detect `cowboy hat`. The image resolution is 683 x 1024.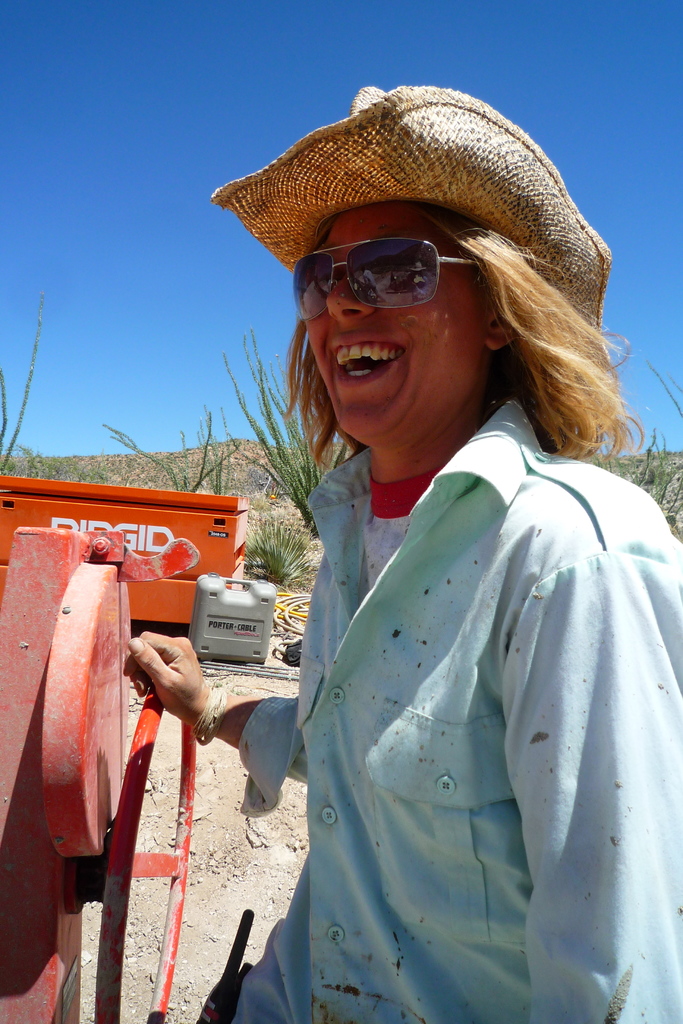
{"x1": 208, "y1": 76, "x2": 621, "y2": 330}.
